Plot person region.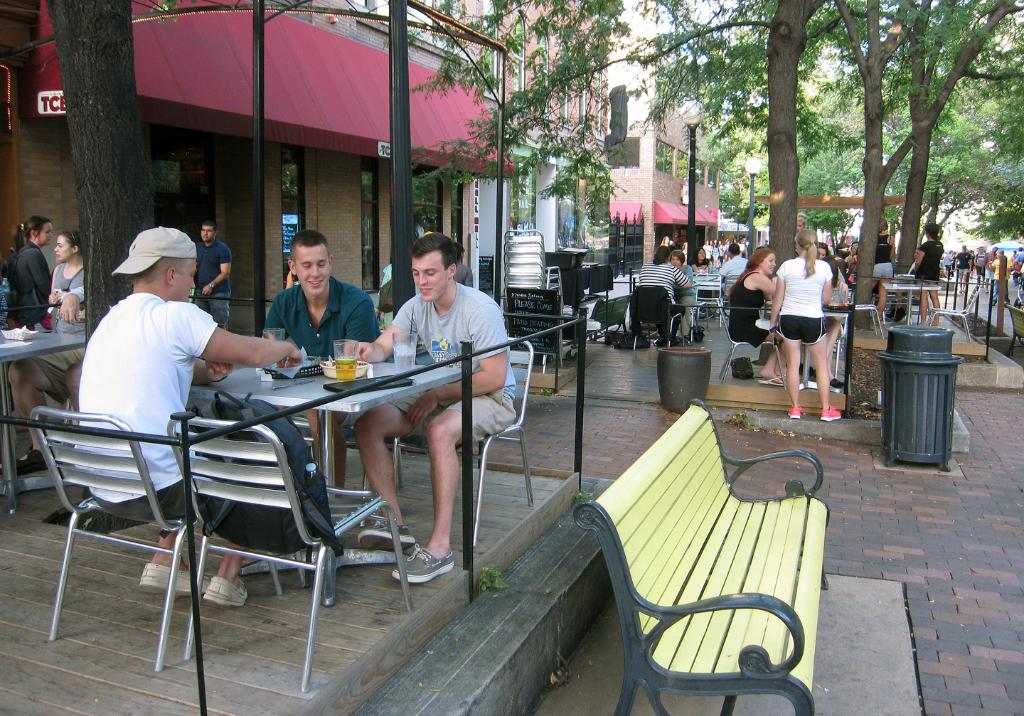
Plotted at bbox(346, 233, 532, 584).
